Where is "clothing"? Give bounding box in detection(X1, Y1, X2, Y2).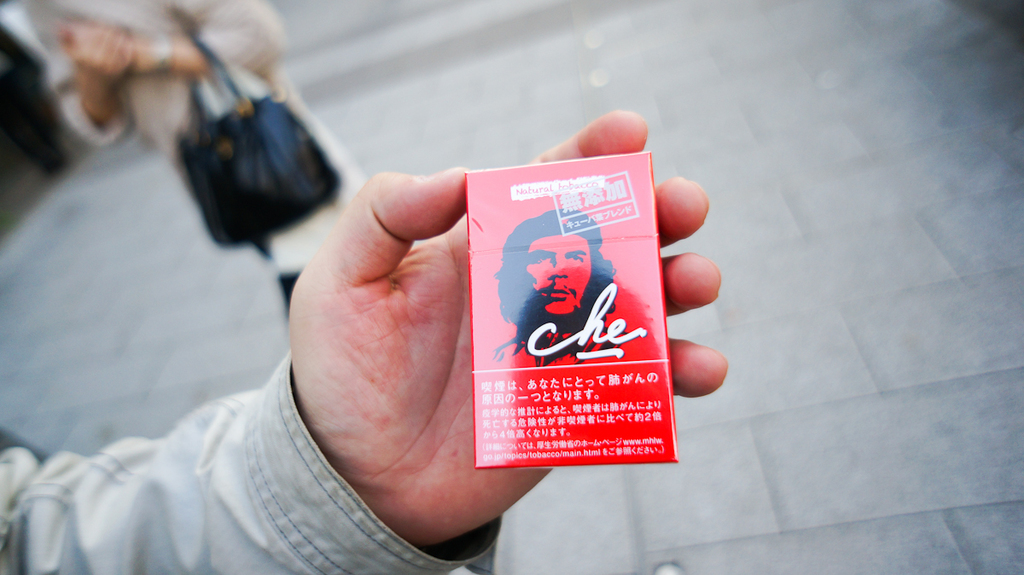
detection(0, 353, 506, 574).
